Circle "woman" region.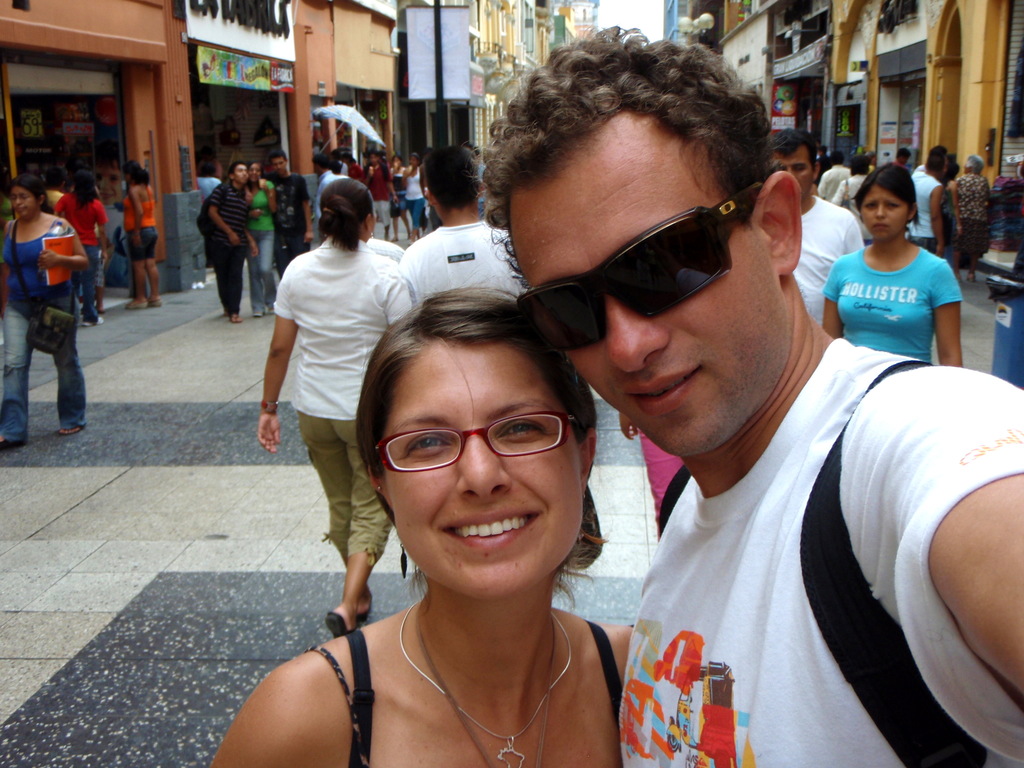
Region: <region>253, 175, 422, 638</region>.
